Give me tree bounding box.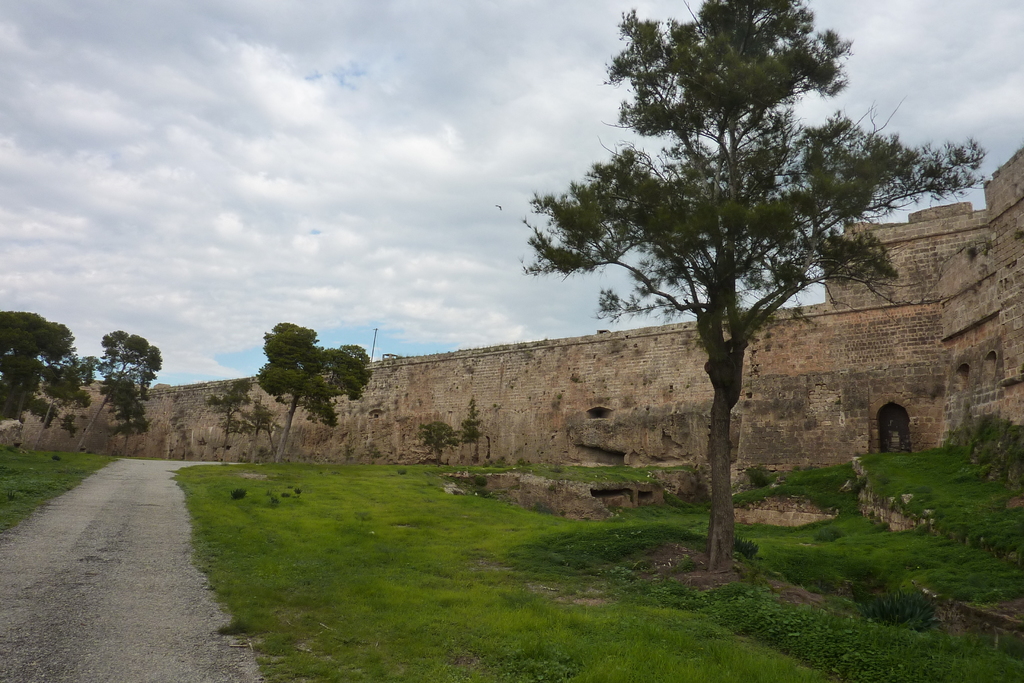
crop(216, 406, 252, 465).
